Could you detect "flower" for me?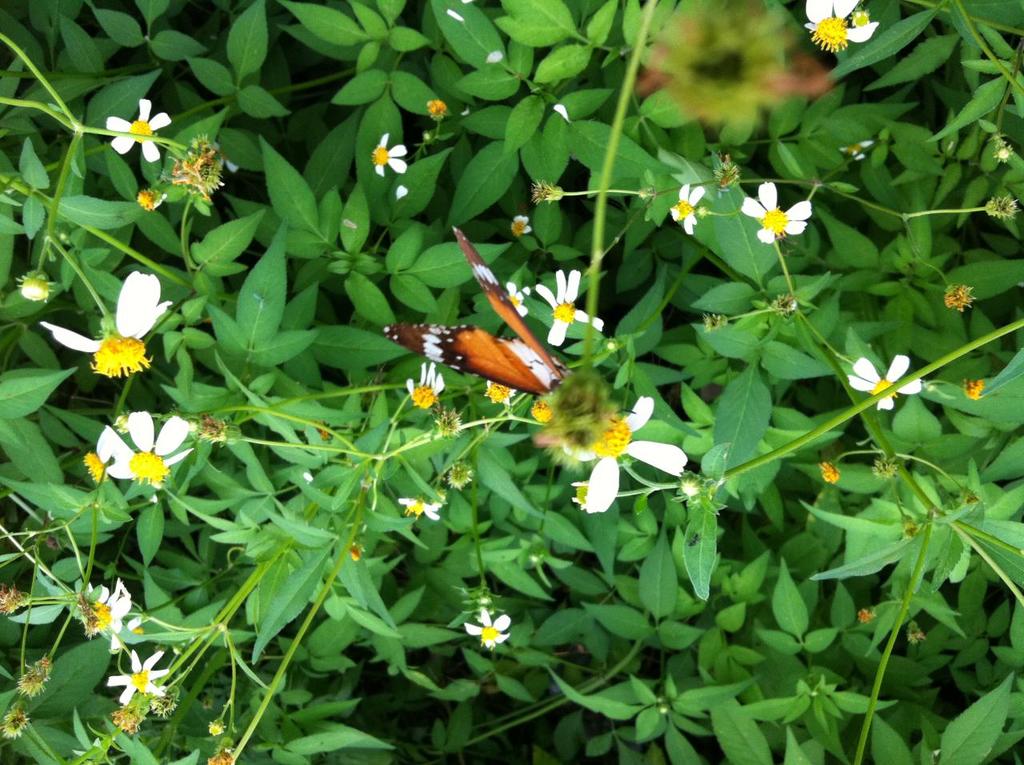
Detection result: BBox(405, 360, 446, 409).
